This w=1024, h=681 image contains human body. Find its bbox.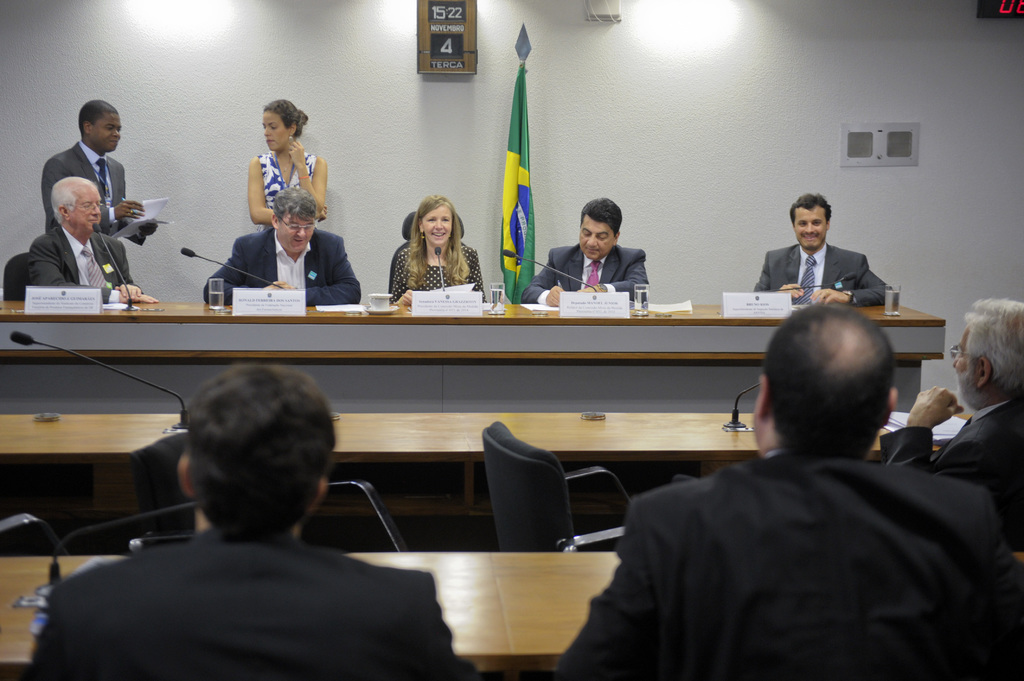
box(31, 225, 158, 303).
